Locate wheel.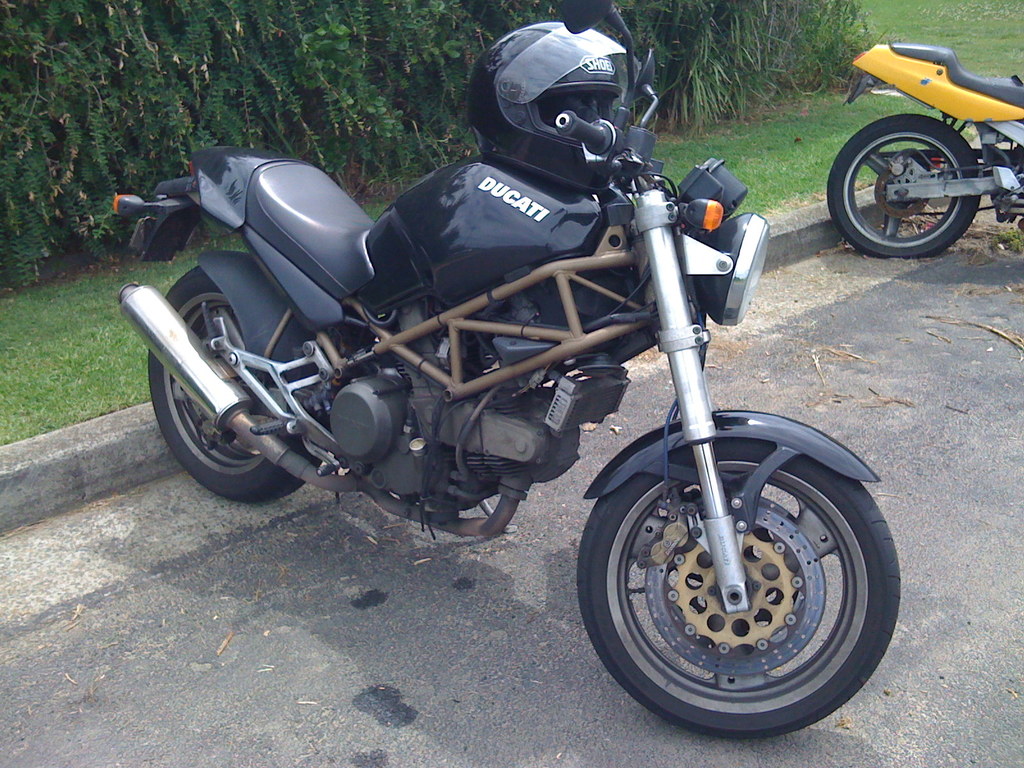
Bounding box: [823,115,980,259].
